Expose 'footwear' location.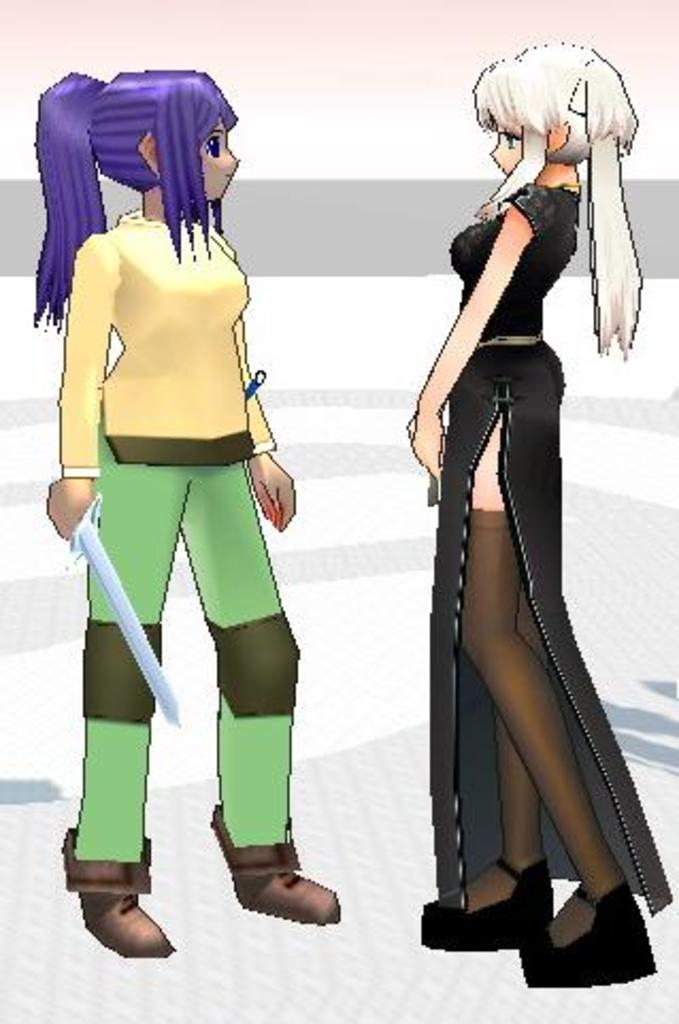
Exposed at select_region(415, 854, 551, 952).
